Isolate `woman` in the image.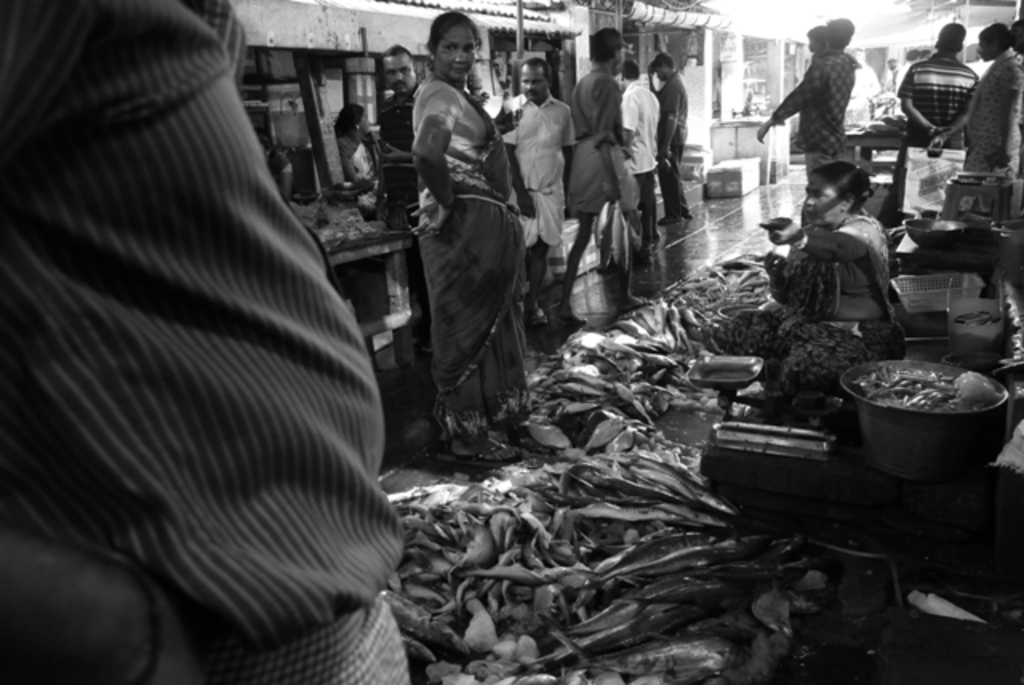
Isolated region: region(715, 162, 904, 429).
